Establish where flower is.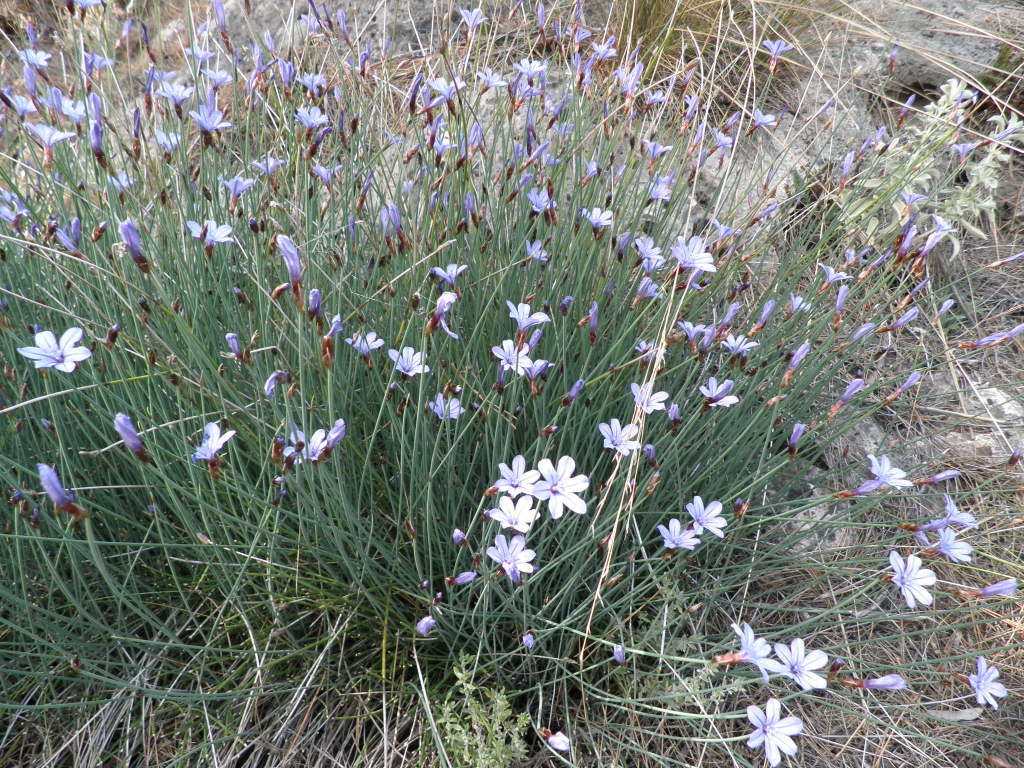
Established at x1=837 y1=450 x2=919 y2=501.
